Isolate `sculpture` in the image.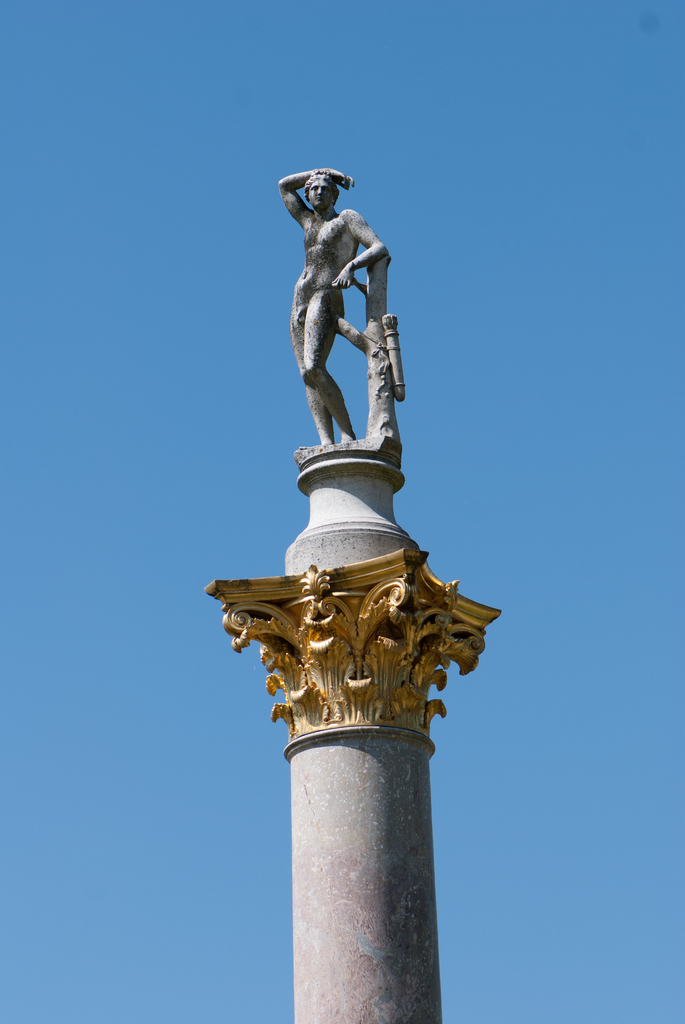
Isolated region: BBox(269, 156, 413, 477).
